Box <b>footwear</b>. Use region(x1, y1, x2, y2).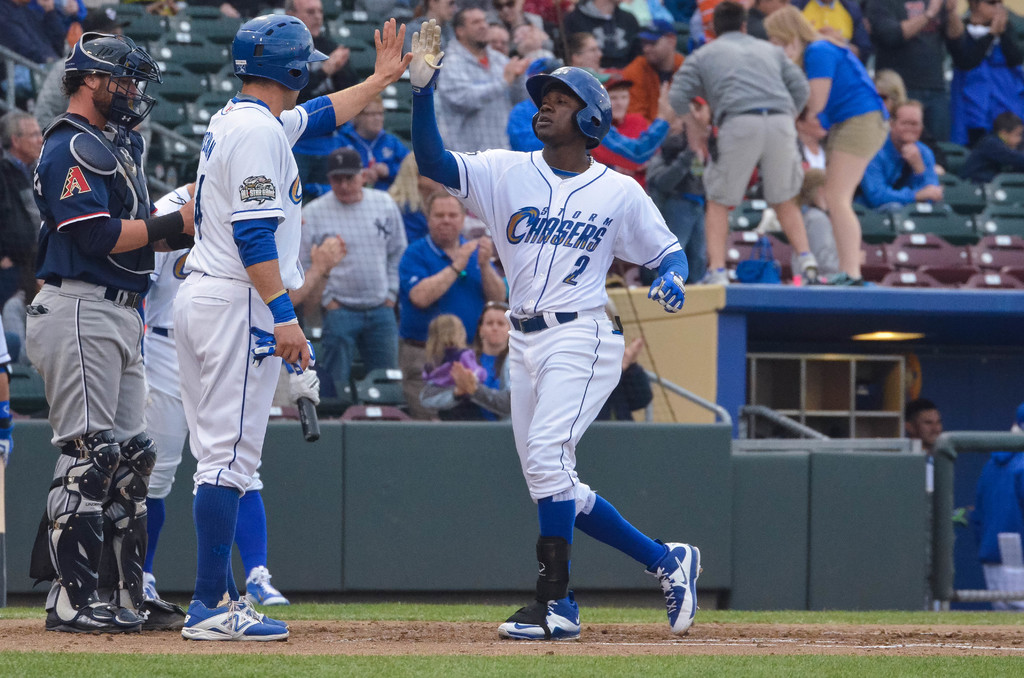
region(497, 584, 585, 638).
